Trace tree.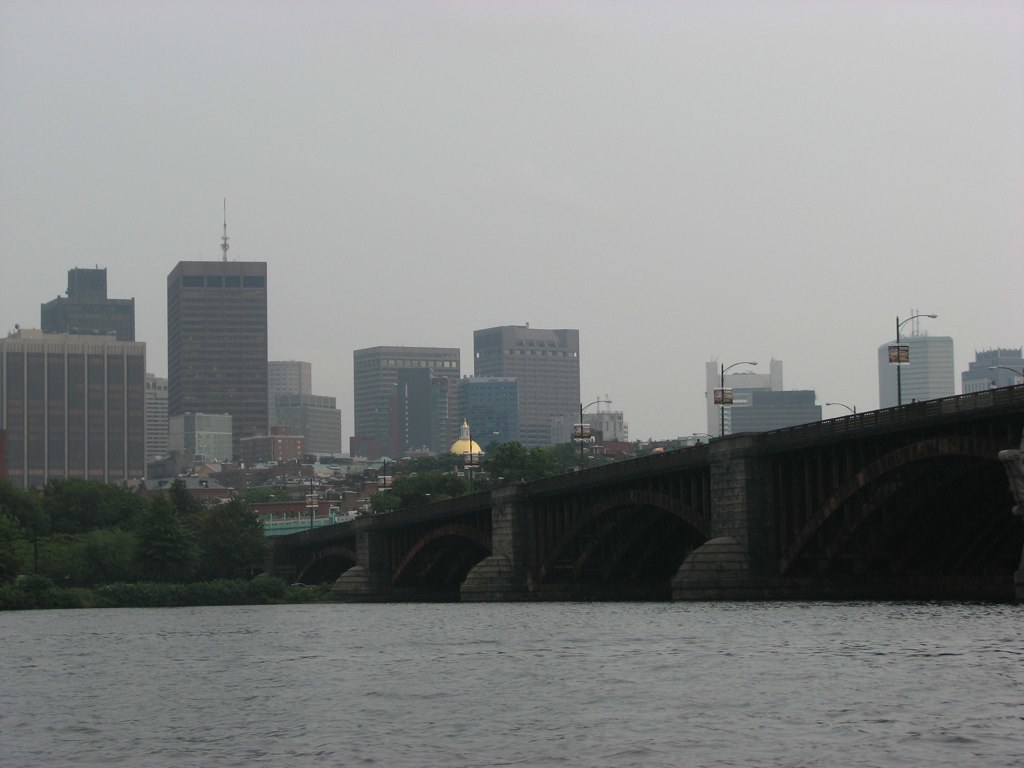
Traced to BBox(44, 474, 145, 523).
